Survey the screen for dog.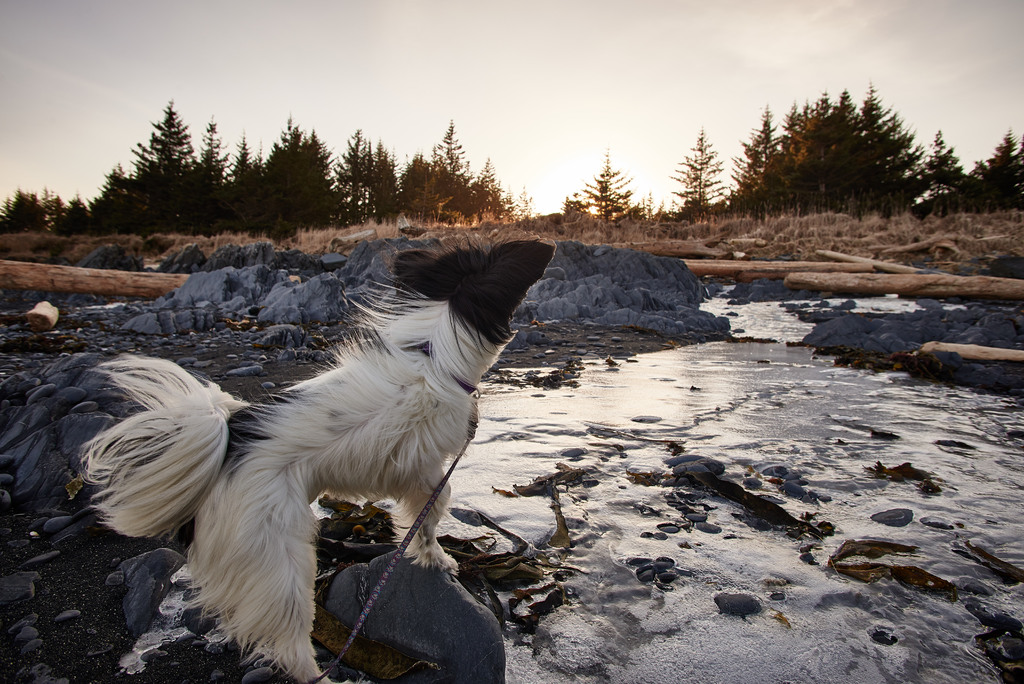
Survey found: (x1=75, y1=234, x2=557, y2=678).
